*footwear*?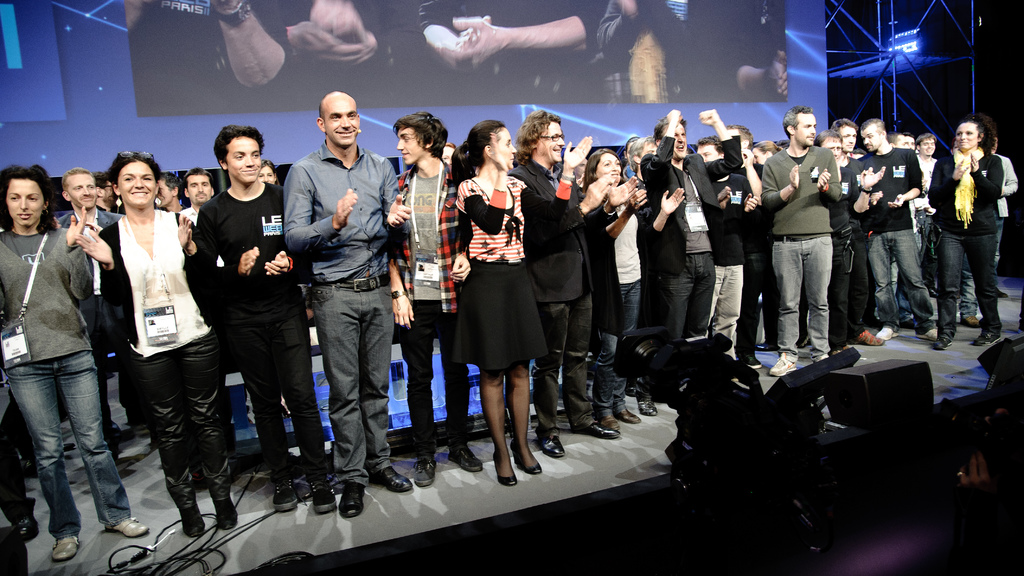
box=[305, 474, 338, 515]
